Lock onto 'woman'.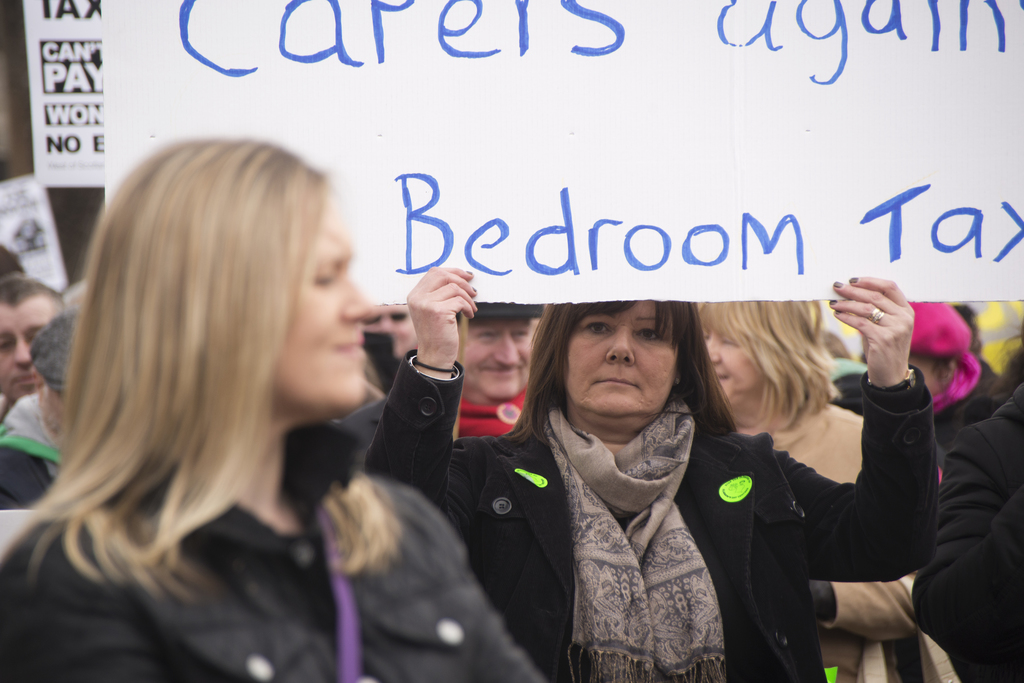
Locked: x1=358 y1=264 x2=939 y2=682.
